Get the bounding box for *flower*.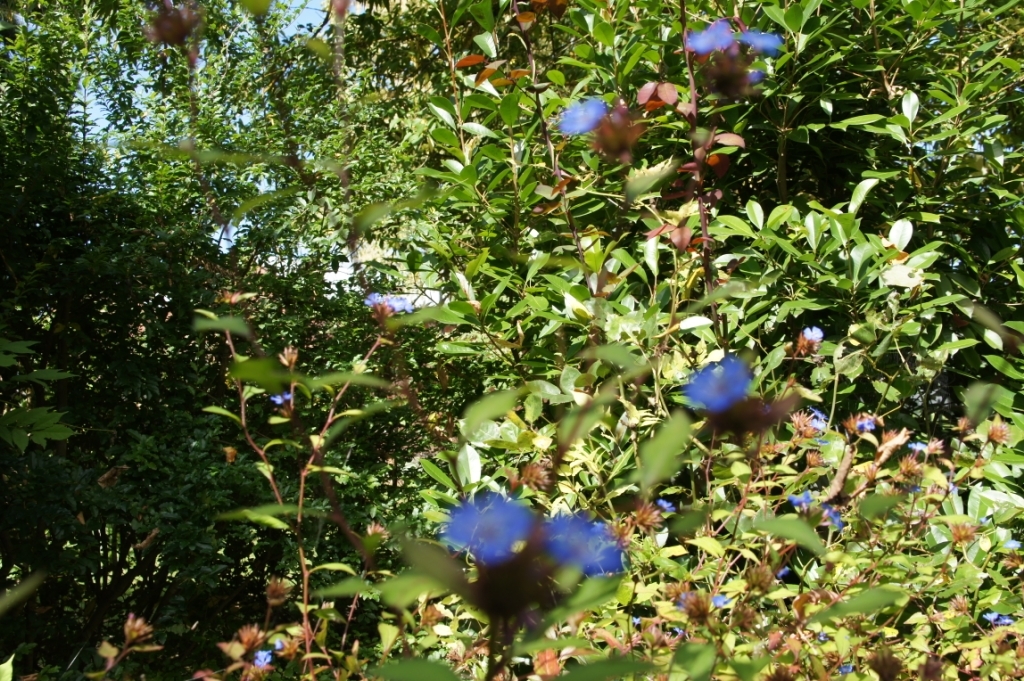
<box>908,437,928,454</box>.
